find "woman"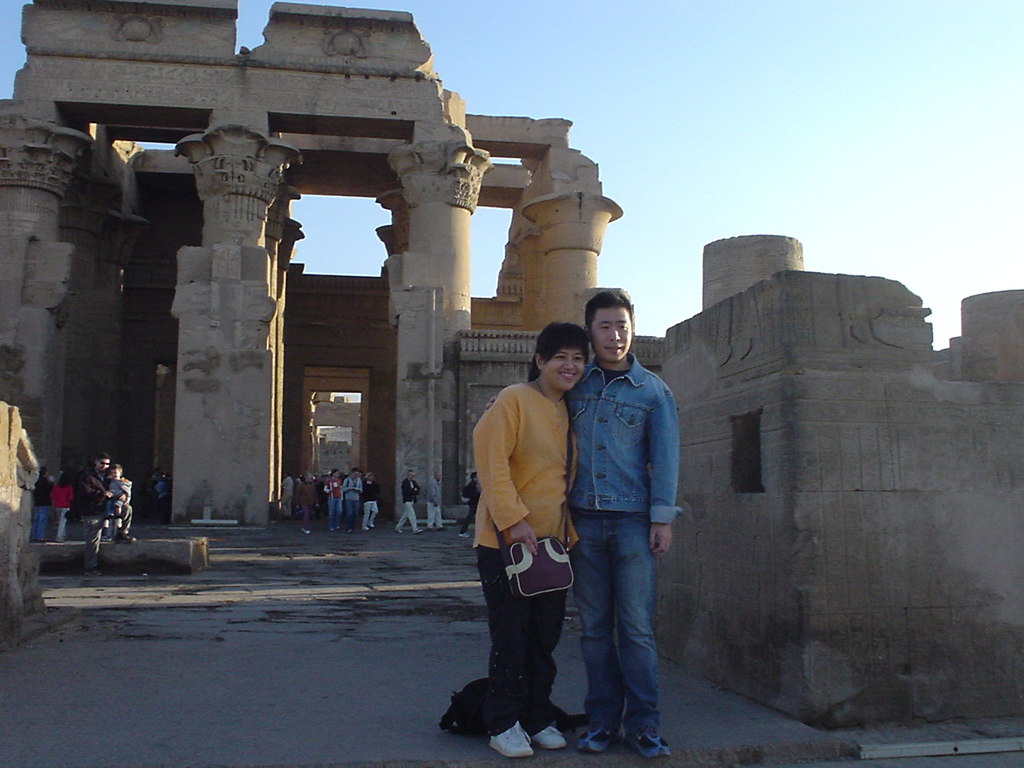
{"x1": 321, "y1": 466, "x2": 344, "y2": 530}
